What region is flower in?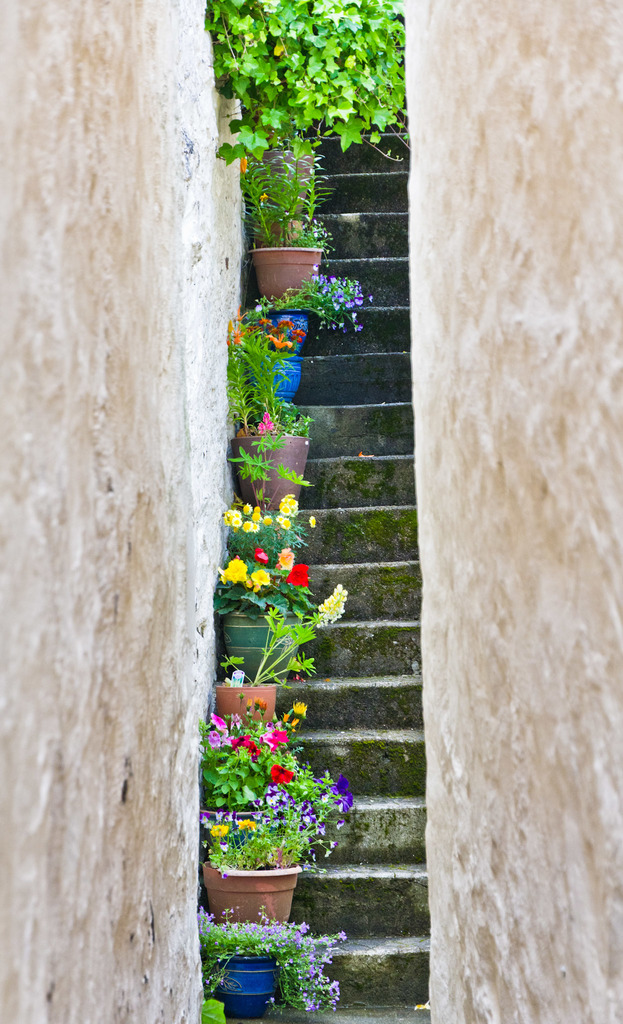
274,512,295,533.
